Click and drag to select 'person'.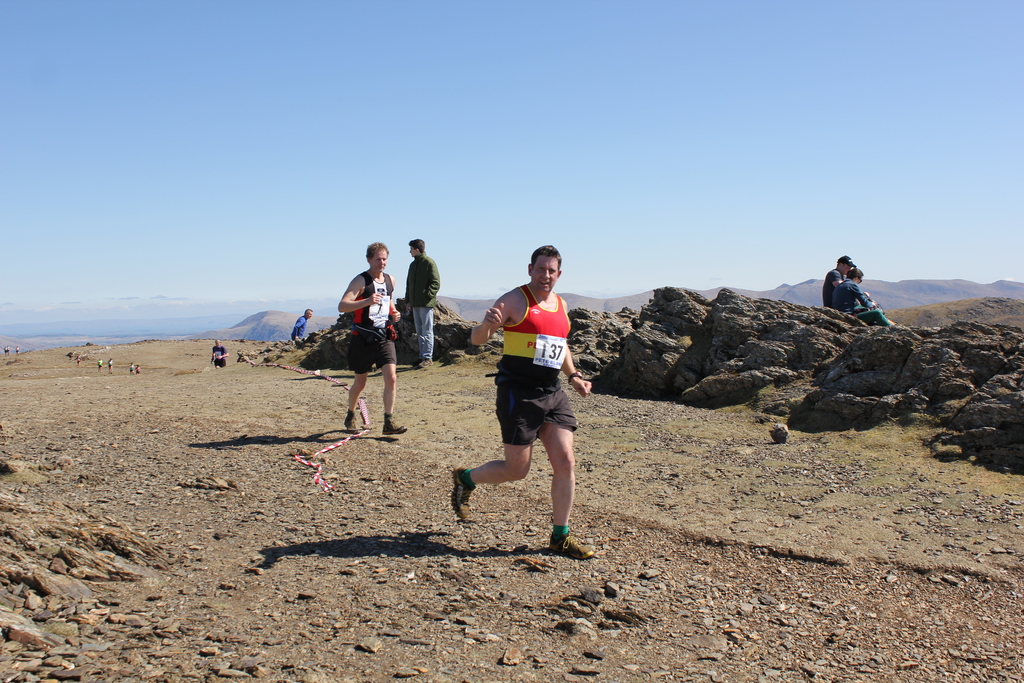
Selection: [x1=831, y1=267, x2=895, y2=329].
